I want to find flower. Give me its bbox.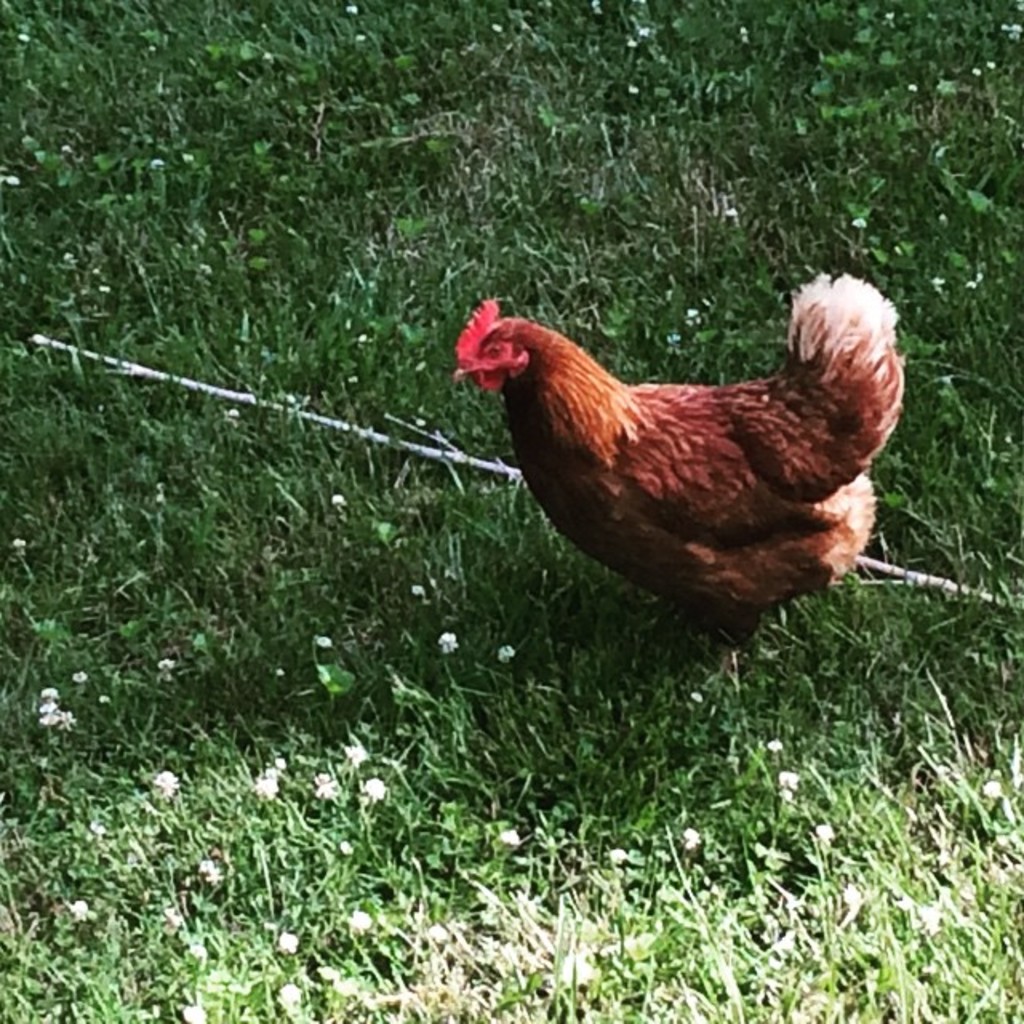
[left=907, top=80, right=920, bottom=93].
